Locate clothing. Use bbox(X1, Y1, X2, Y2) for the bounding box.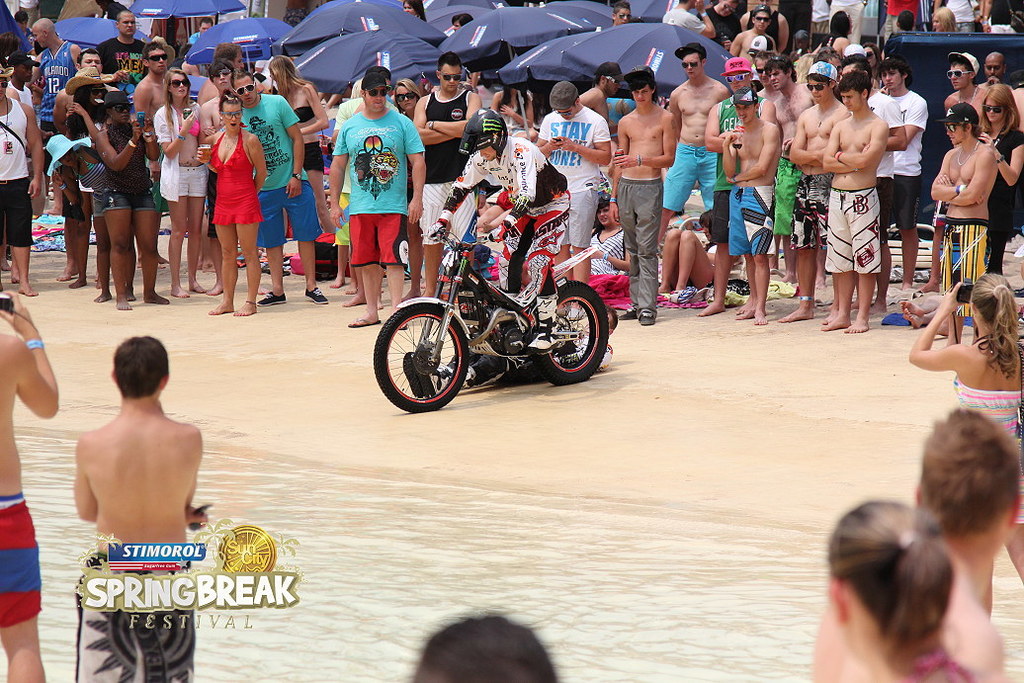
bbox(537, 106, 613, 250).
